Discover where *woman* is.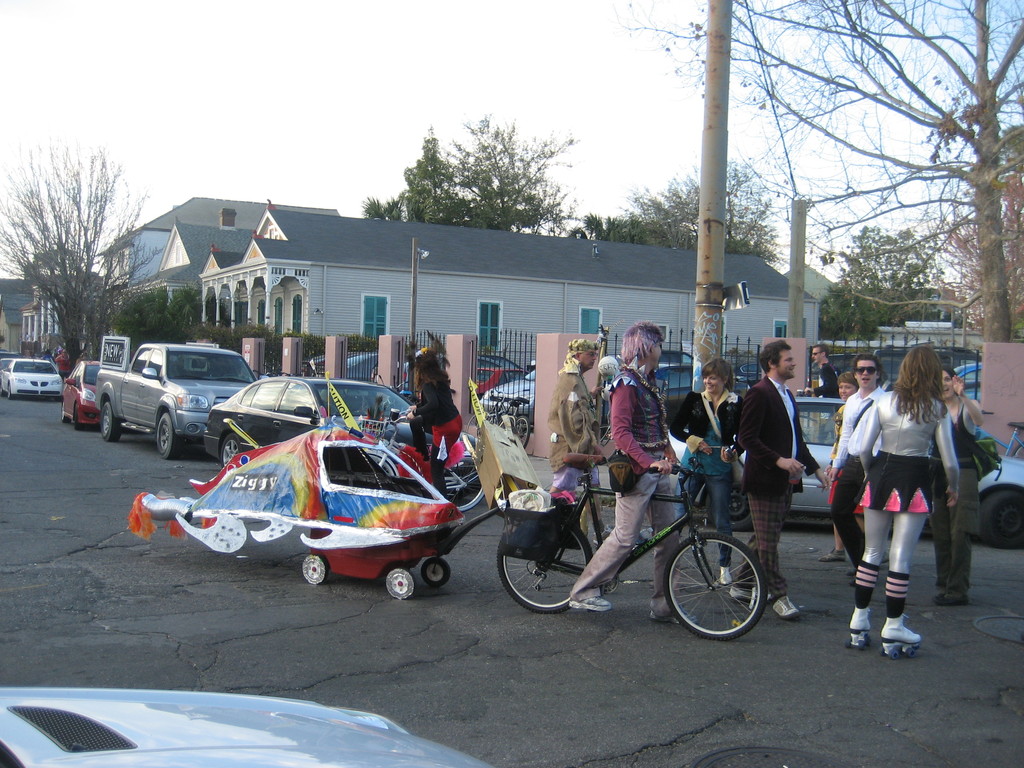
Discovered at 665 364 748 590.
